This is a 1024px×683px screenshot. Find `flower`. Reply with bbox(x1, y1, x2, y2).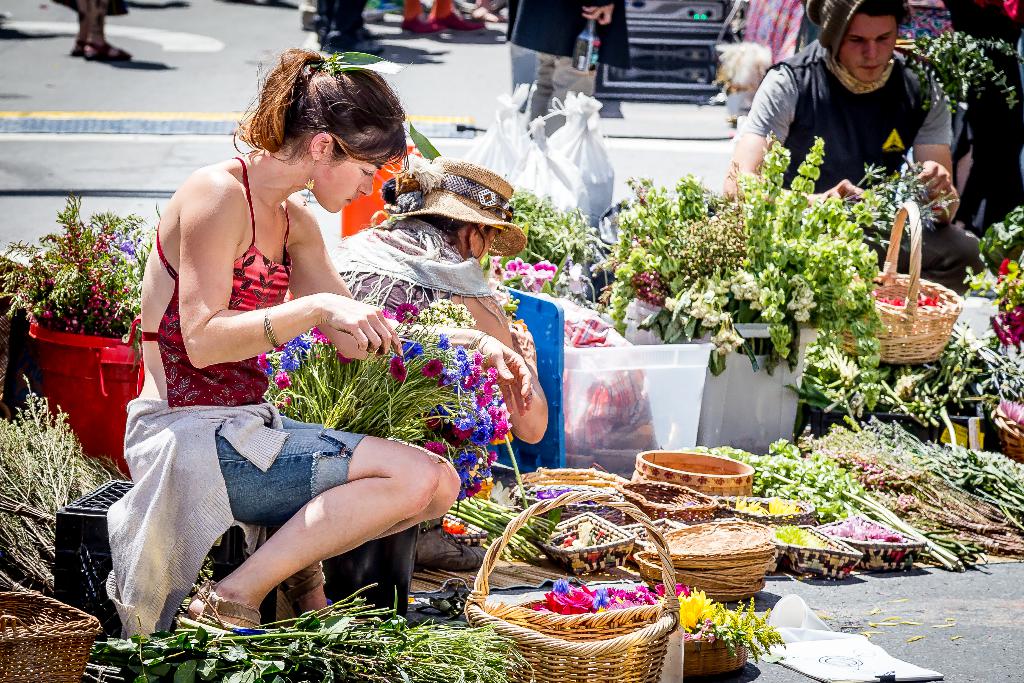
bbox(400, 335, 422, 357).
